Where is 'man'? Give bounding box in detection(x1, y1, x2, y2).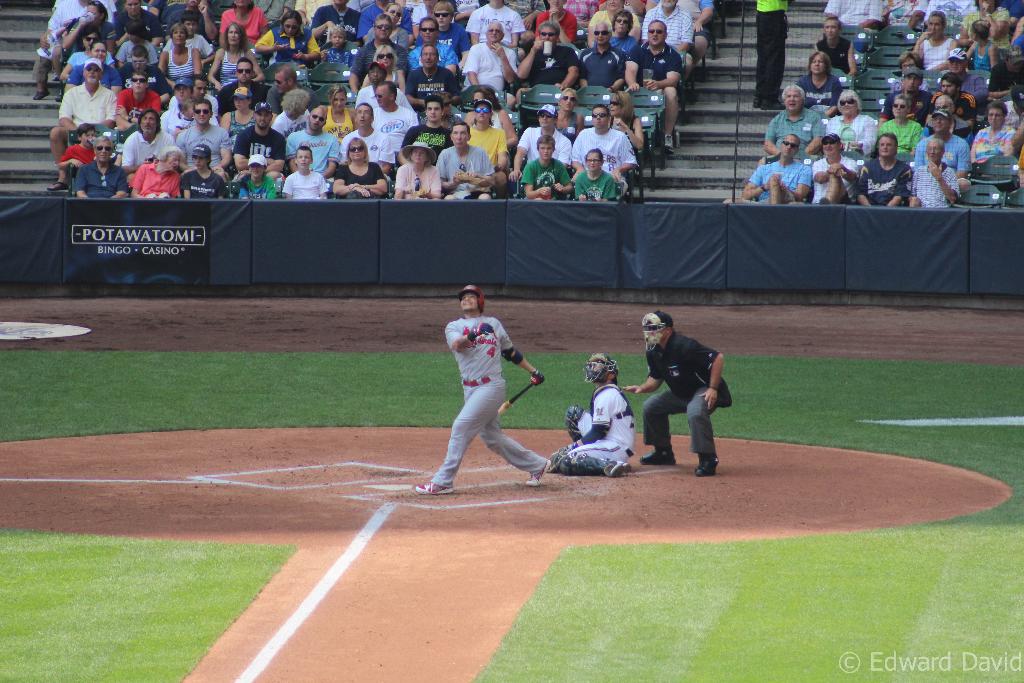
detection(578, 21, 627, 118).
